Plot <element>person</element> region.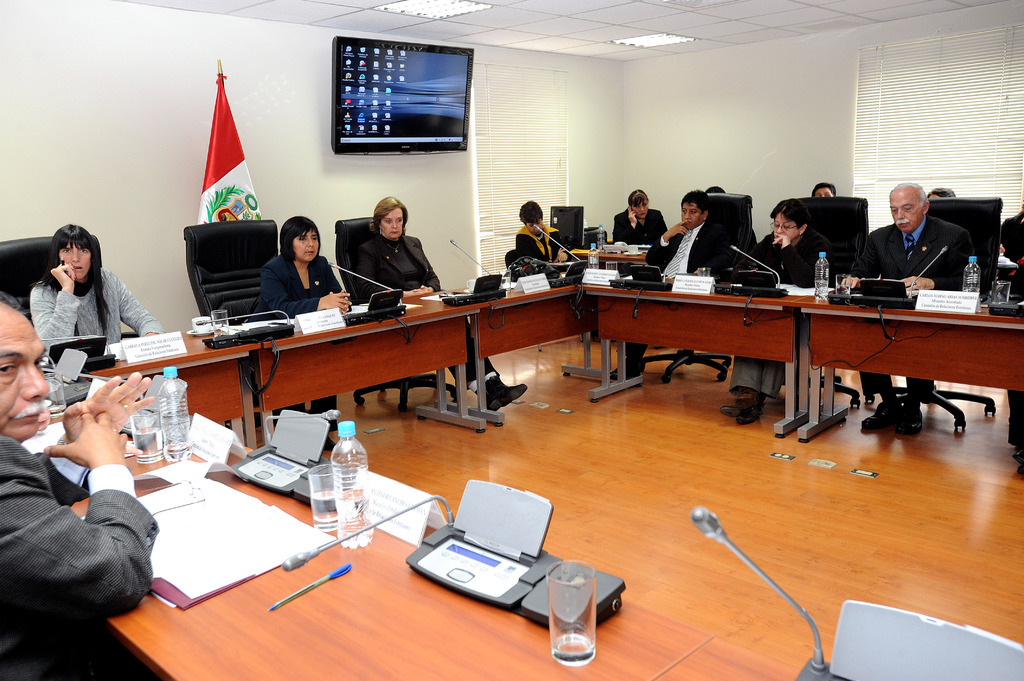
Plotted at box(993, 204, 1023, 479).
